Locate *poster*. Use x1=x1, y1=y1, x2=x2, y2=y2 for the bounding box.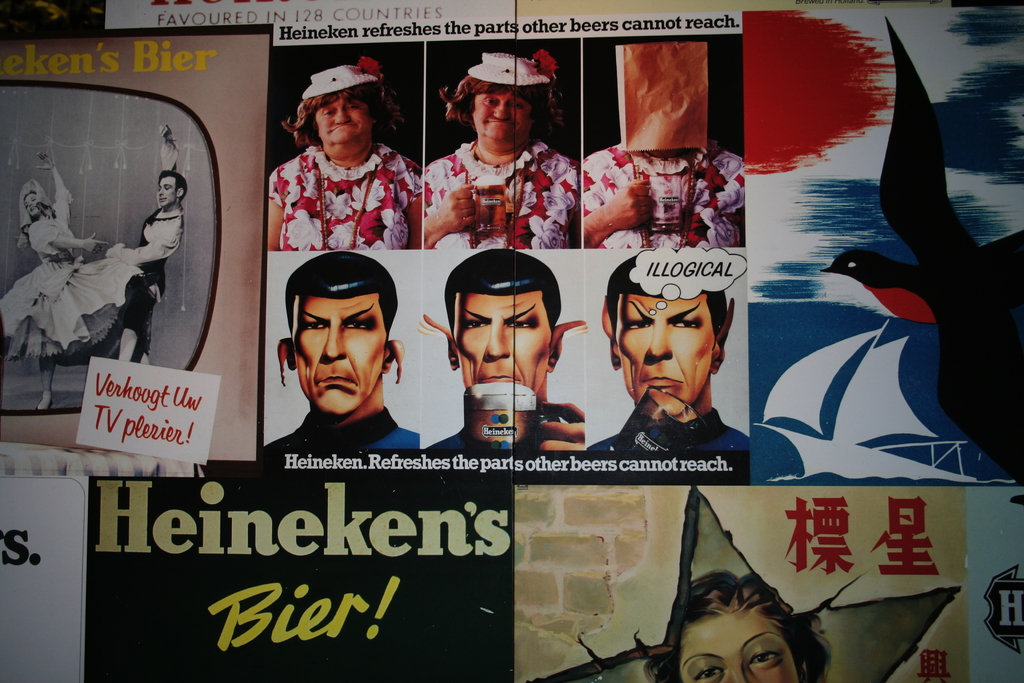
x1=0, y1=34, x2=271, y2=458.
